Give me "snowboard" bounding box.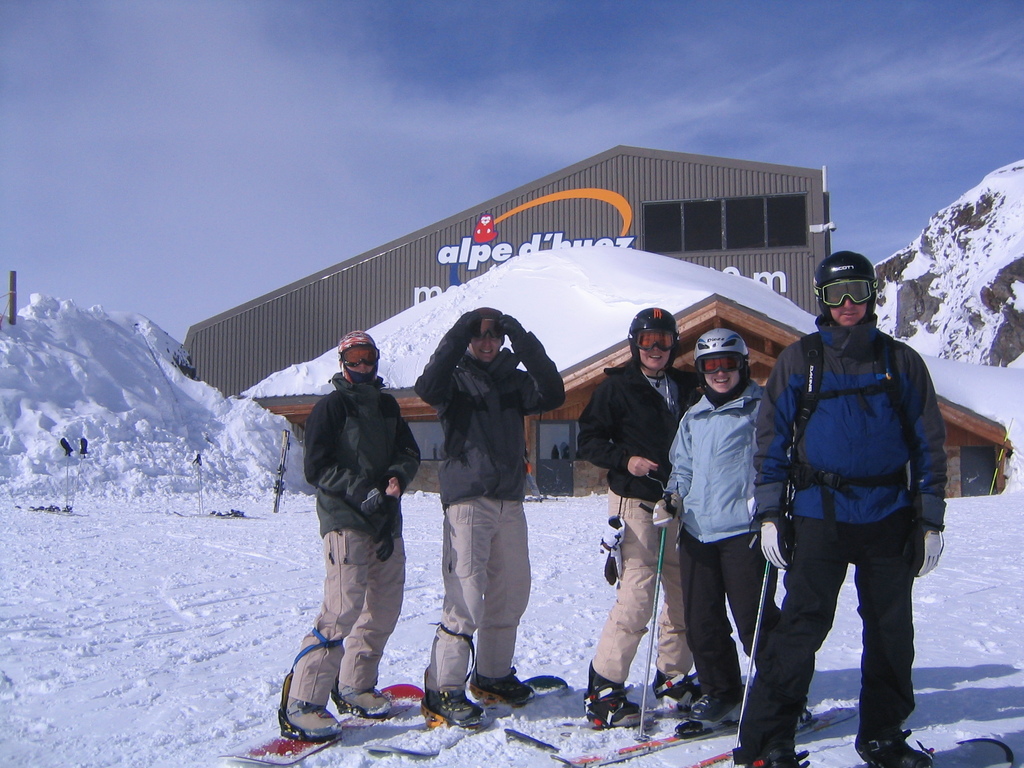
Rect(543, 721, 732, 767).
